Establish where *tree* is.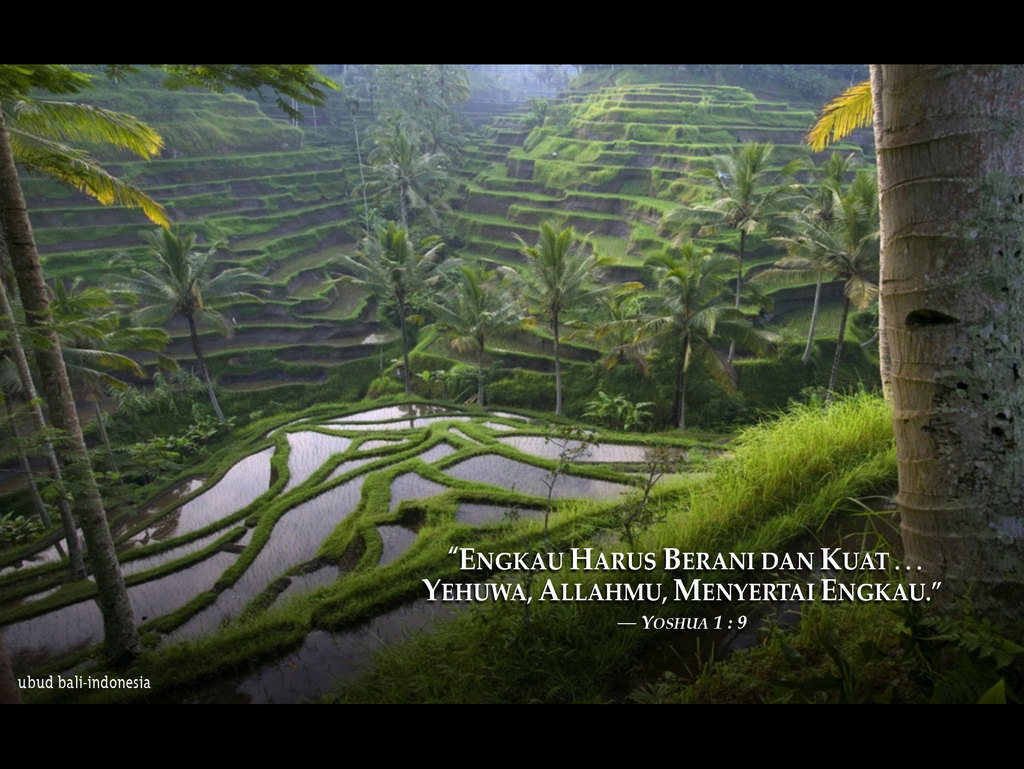
Established at bbox=[340, 221, 442, 394].
